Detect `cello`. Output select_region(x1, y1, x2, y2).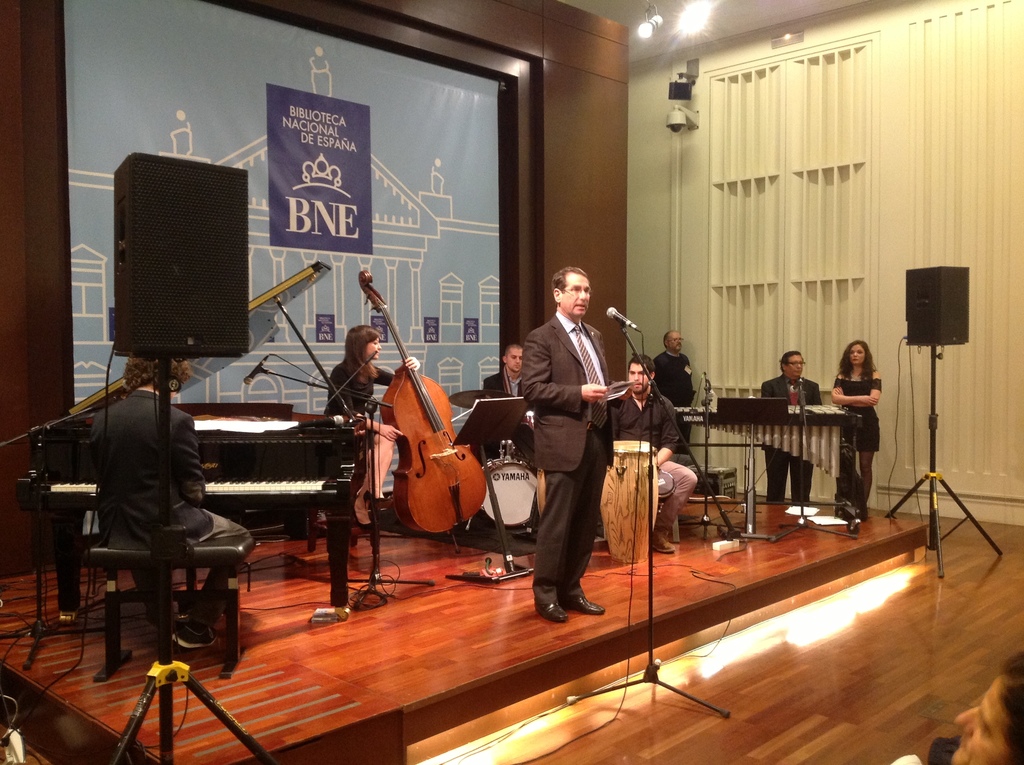
select_region(356, 271, 490, 545).
